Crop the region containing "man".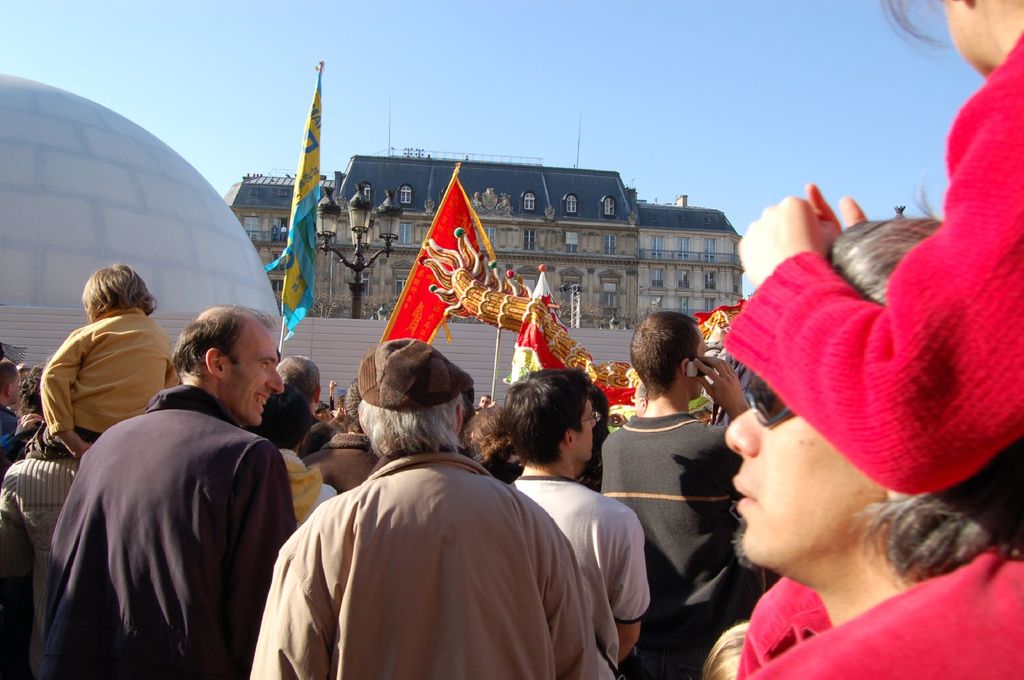
Crop region: x1=714, y1=217, x2=1023, y2=679.
